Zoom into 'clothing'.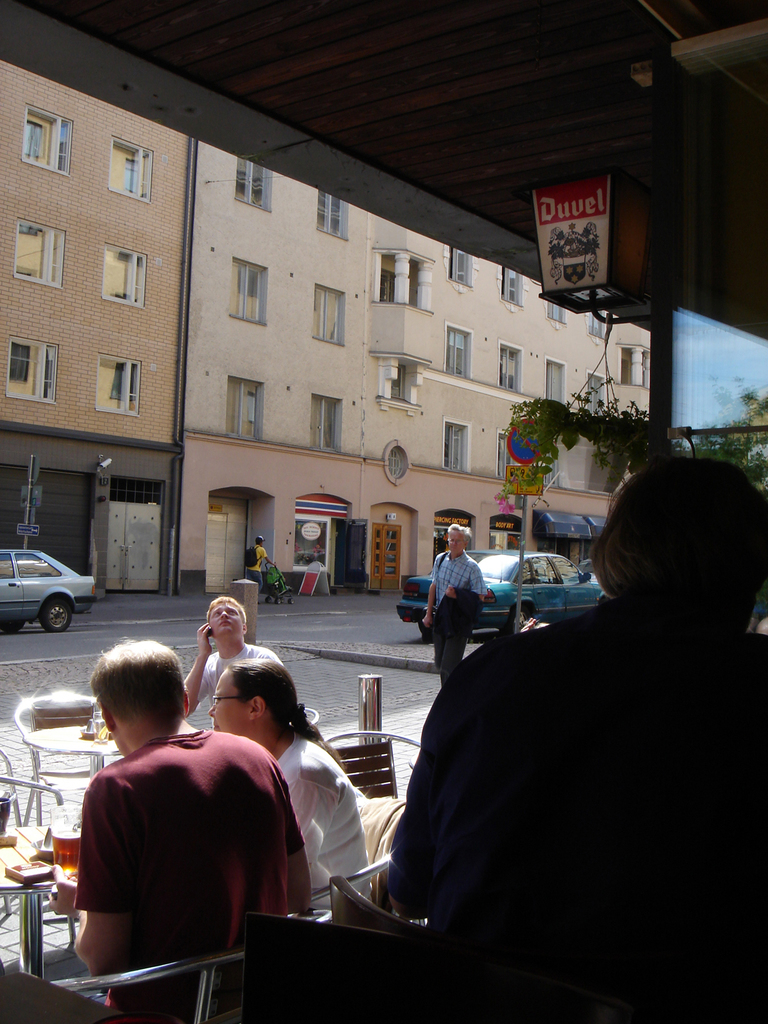
Zoom target: (x1=429, y1=545, x2=484, y2=673).
